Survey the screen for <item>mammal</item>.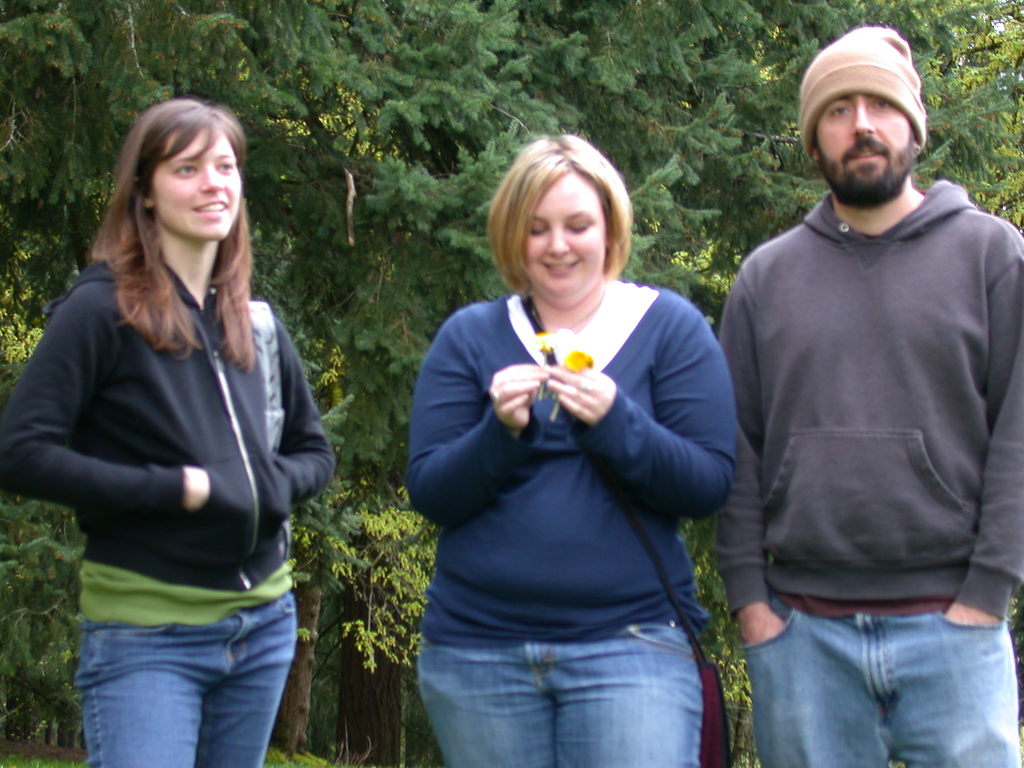
Survey found: 3/67/337/755.
